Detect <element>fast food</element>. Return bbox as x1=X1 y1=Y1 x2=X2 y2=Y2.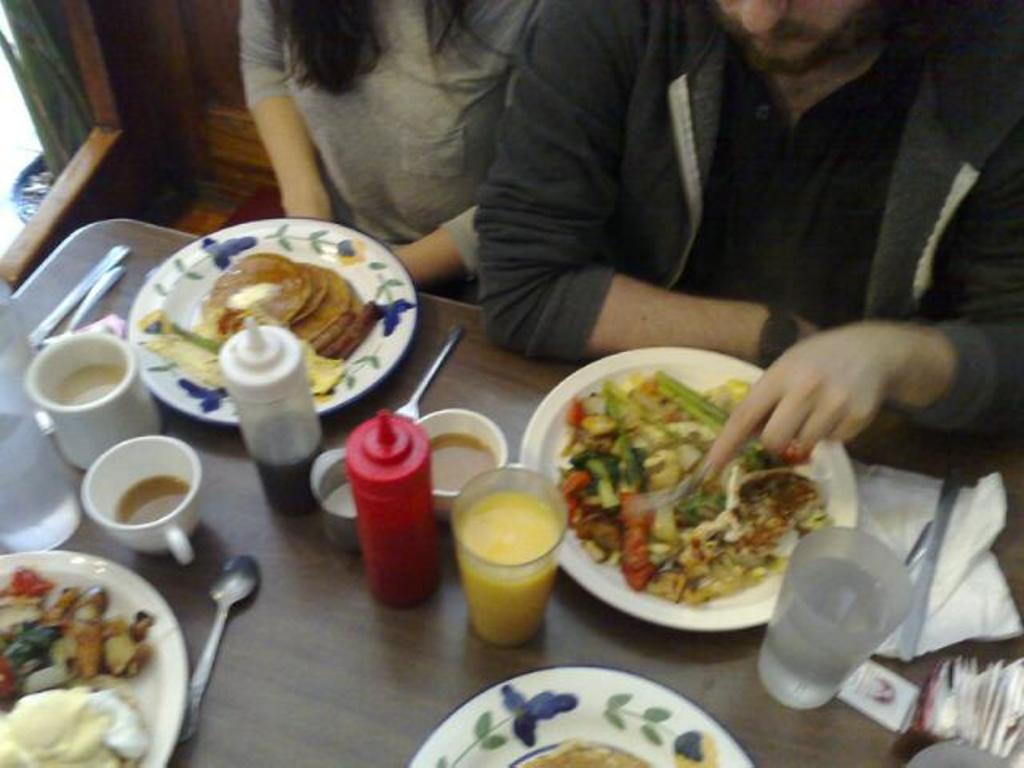
x1=0 y1=562 x2=149 y2=766.
